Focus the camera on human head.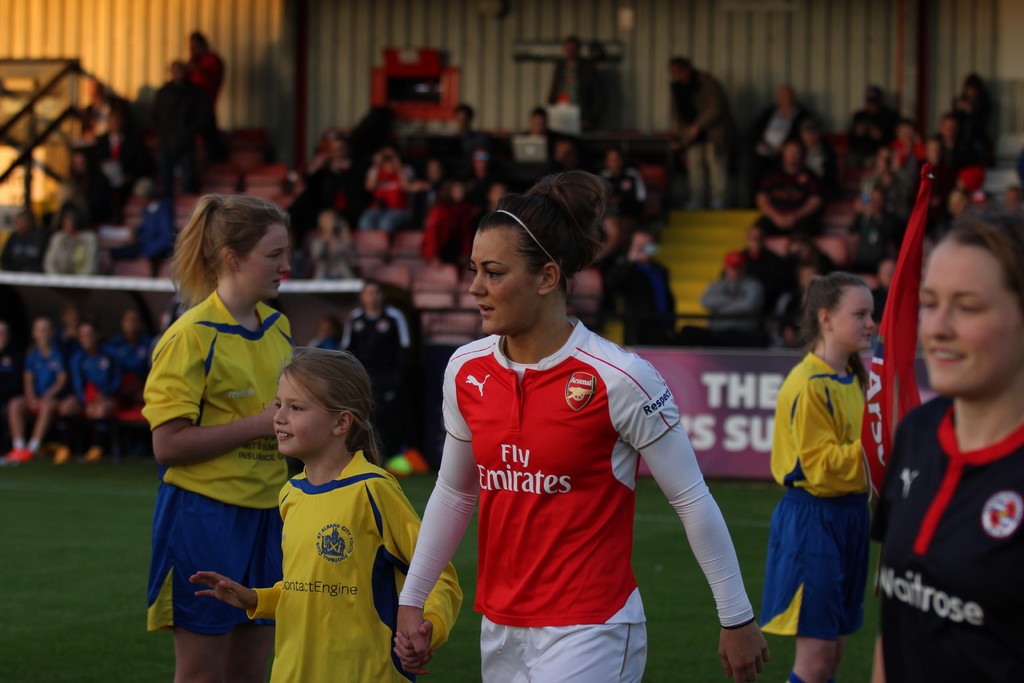
Focus region: left=957, top=168, right=985, bottom=197.
